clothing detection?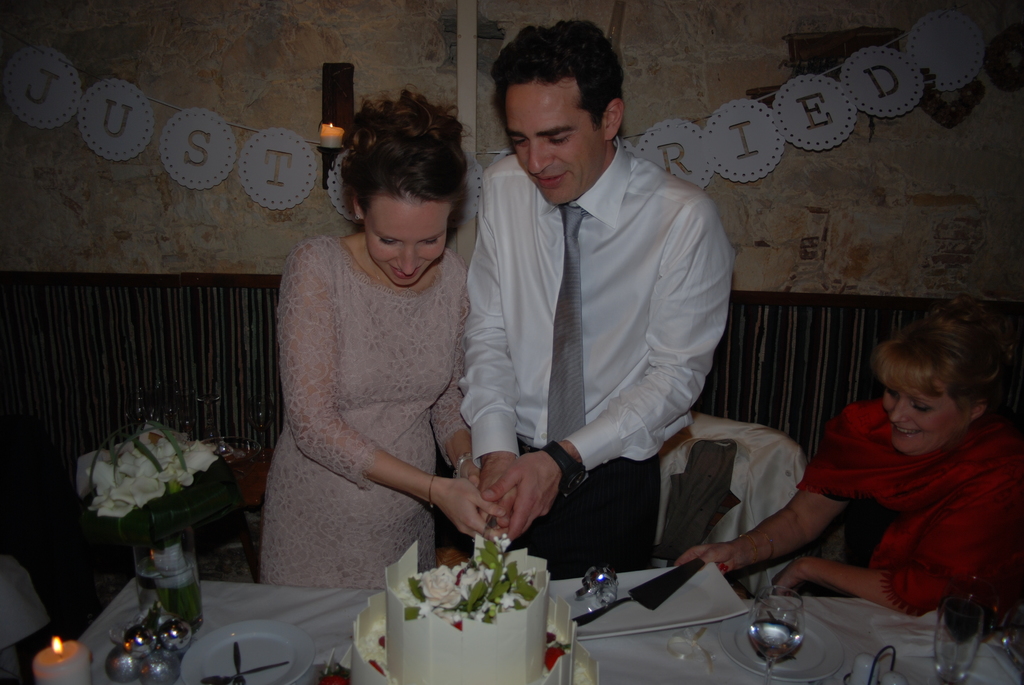
bbox(460, 116, 730, 568)
